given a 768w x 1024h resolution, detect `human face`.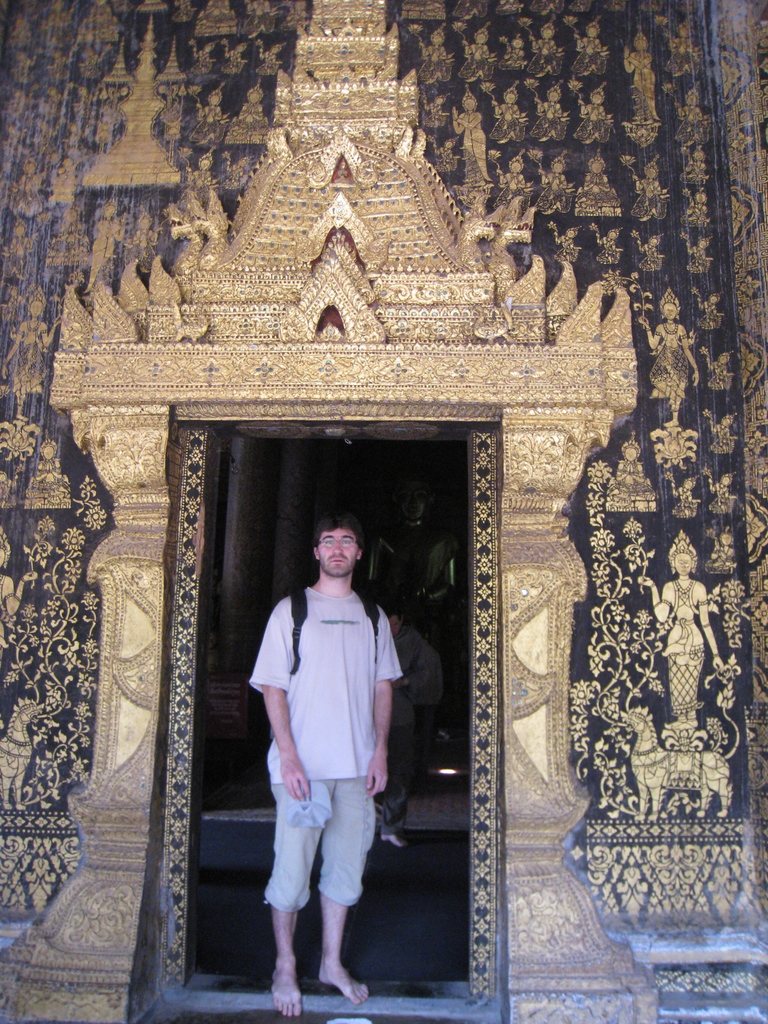
513,156,522,172.
